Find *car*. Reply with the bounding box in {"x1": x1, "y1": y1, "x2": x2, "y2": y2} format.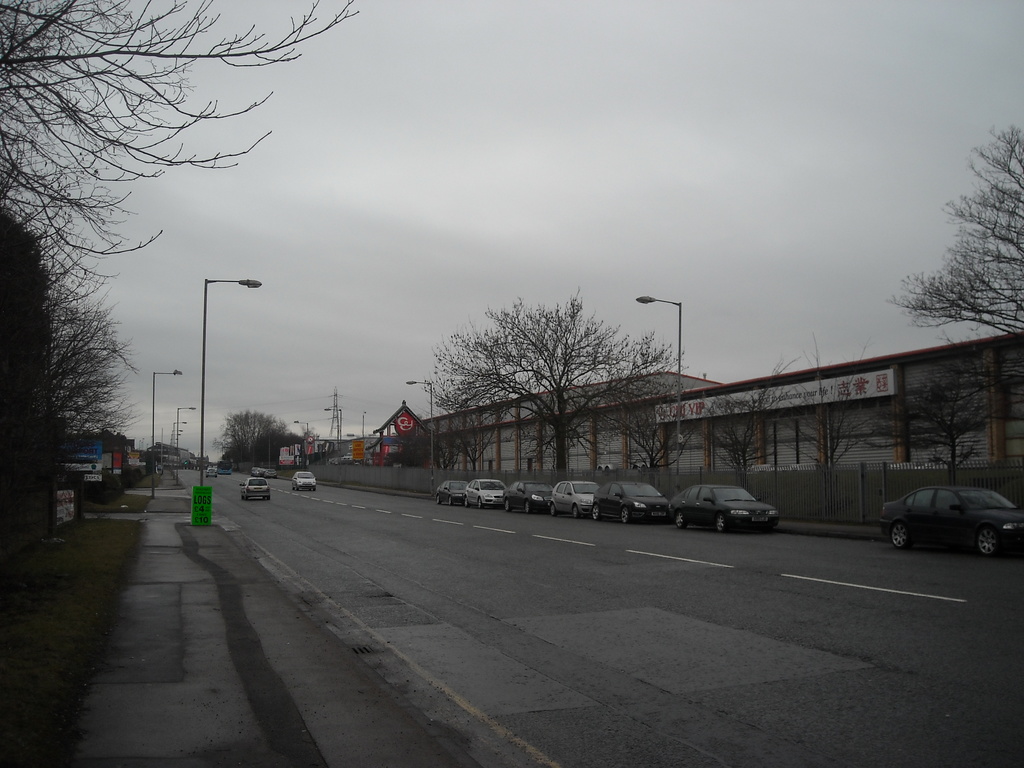
{"x1": 264, "y1": 469, "x2": 277, "y2": 480}.
